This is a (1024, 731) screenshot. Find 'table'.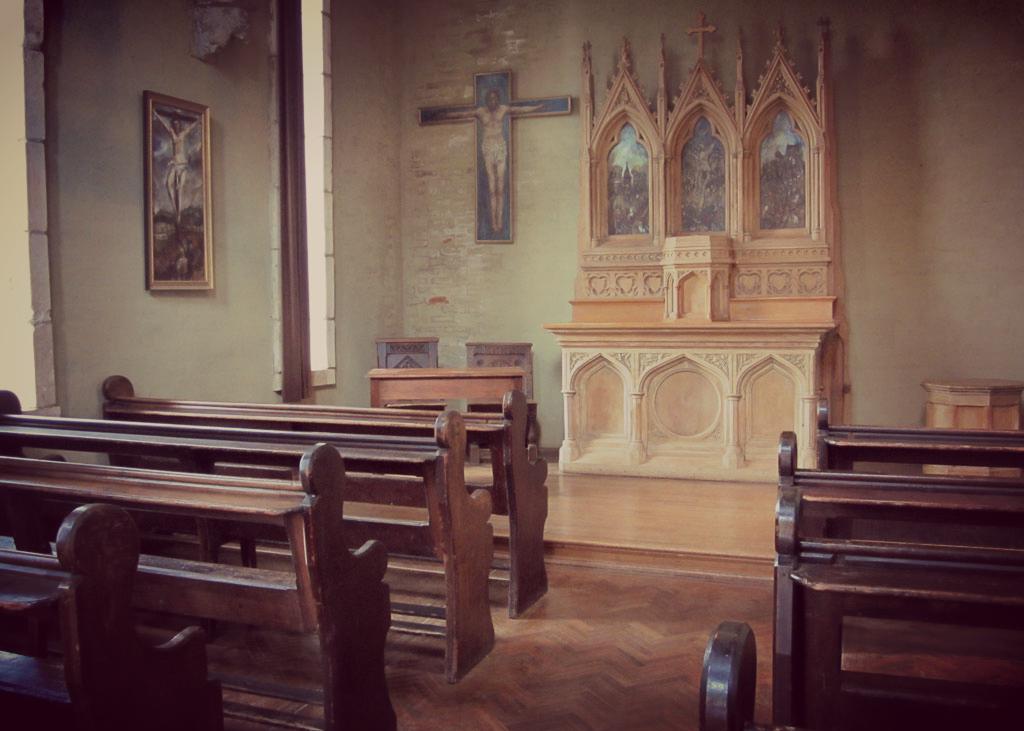
Bounding box: crop(355, 336, 541, 431).
